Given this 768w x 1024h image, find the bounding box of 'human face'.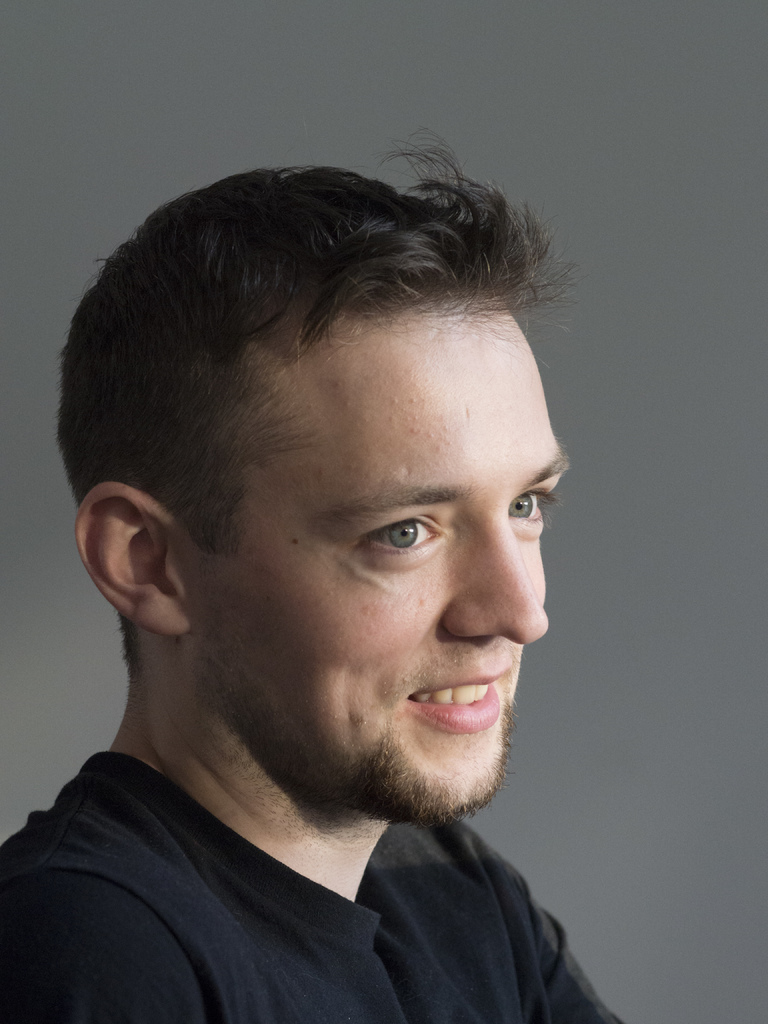
crop(176, 294, 566, 819).
